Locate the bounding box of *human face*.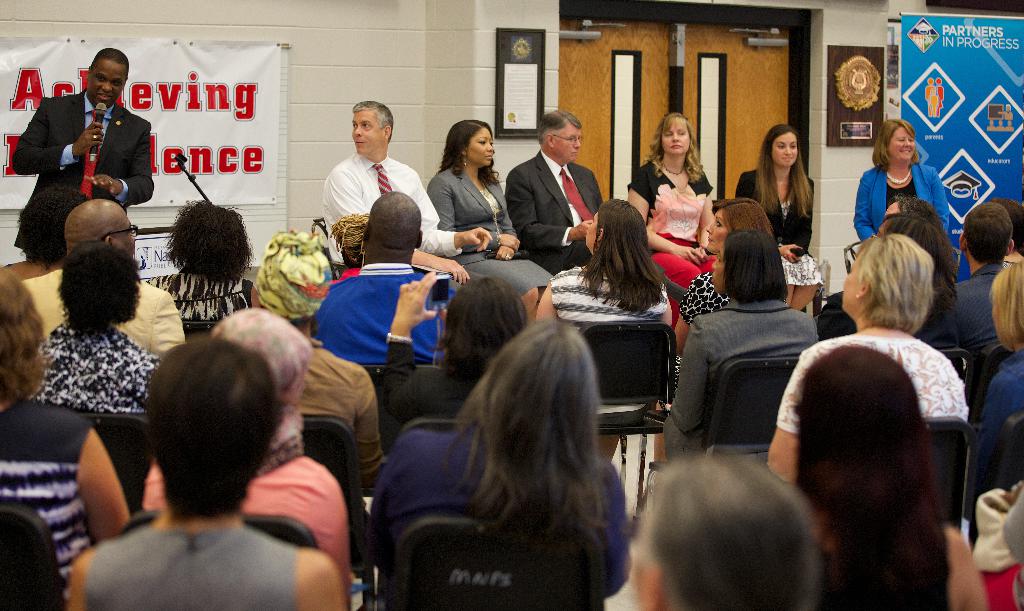
Bounding box: {"x1": 352, "y1": 113, "x2": 385, "y2": 154}.
